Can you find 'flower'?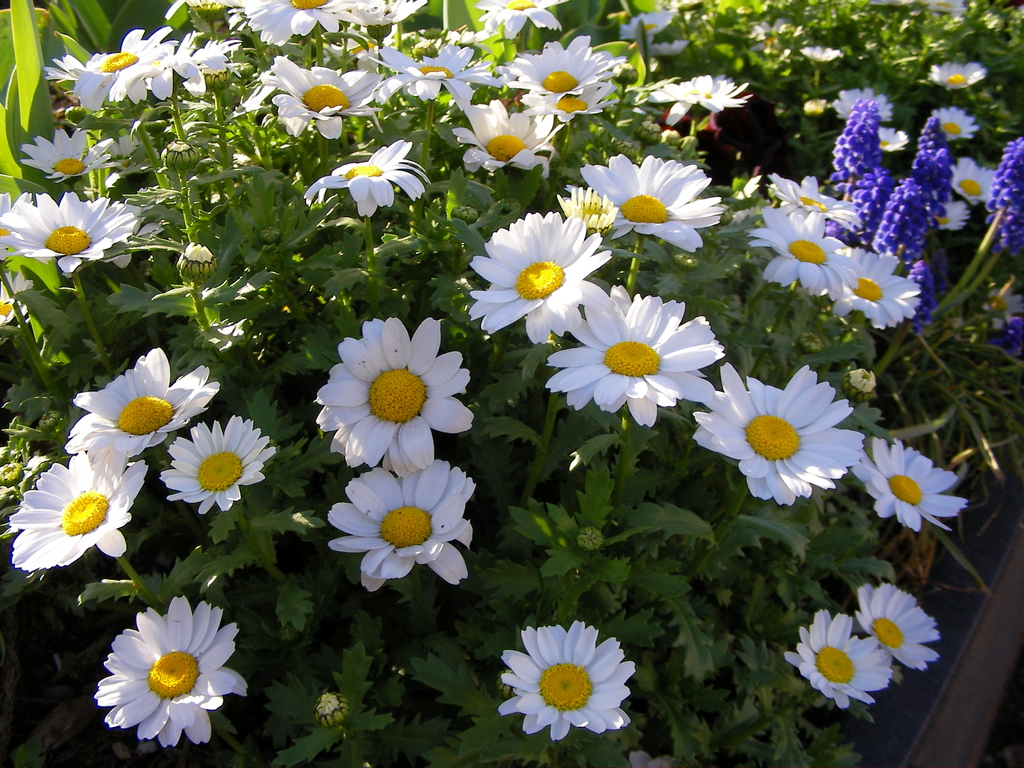
Yes, bounding box: crop(325, 451, 477, 596).
